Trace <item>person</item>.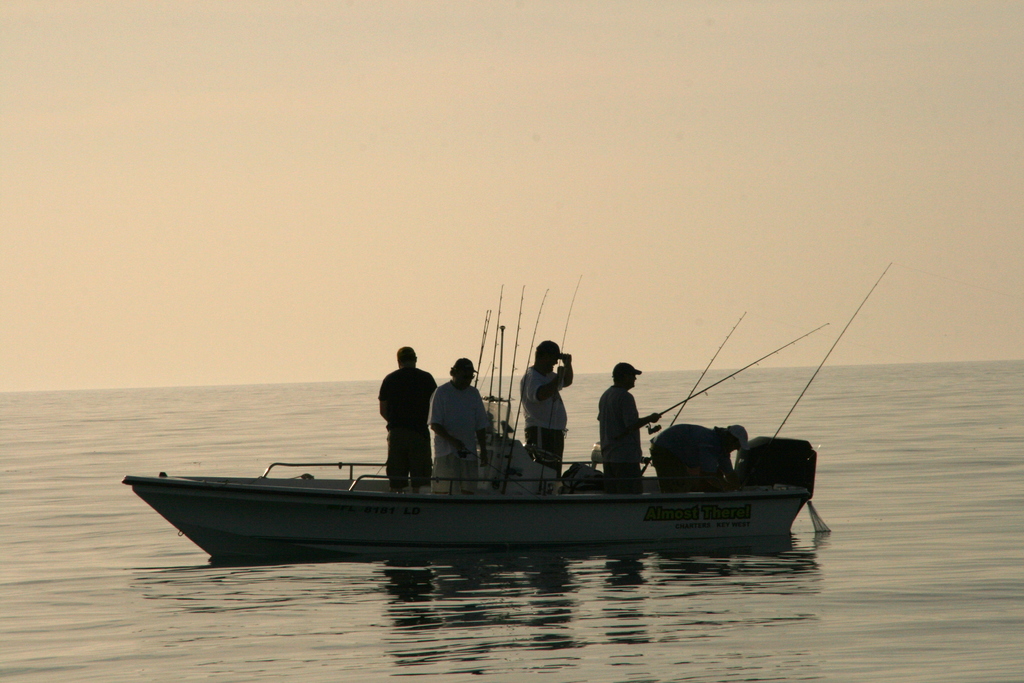
Traced to {"left": 646, "top": 415, "right": 746, "bottom": 500}.
